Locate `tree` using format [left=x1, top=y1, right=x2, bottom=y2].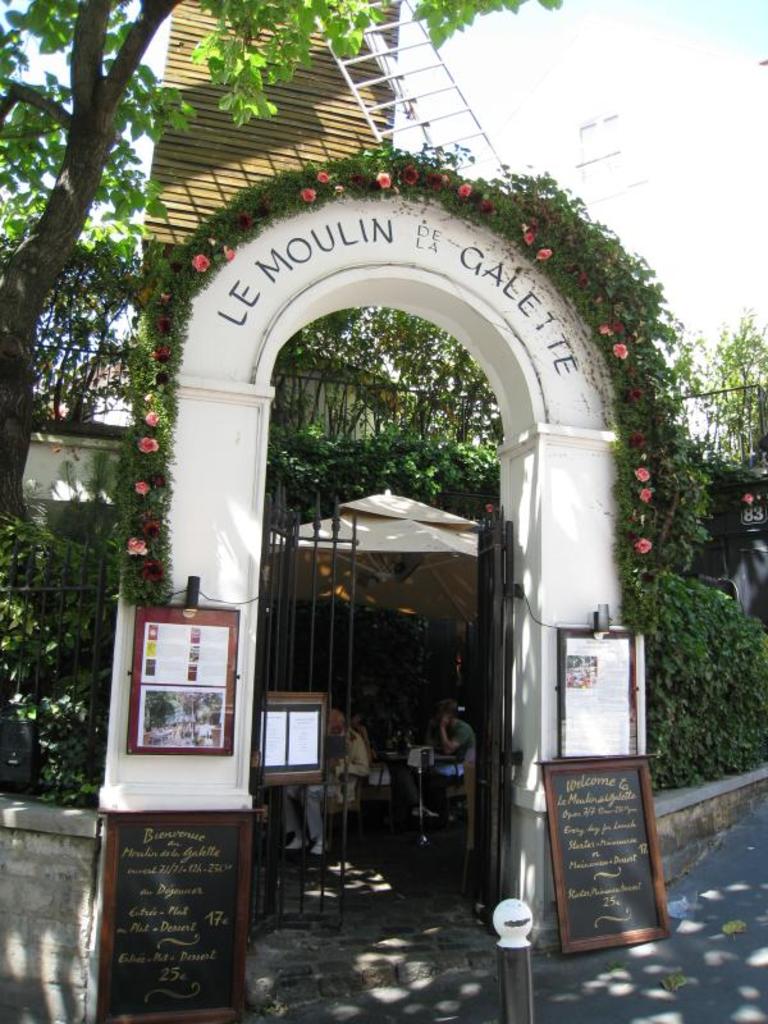
[left=659, top=298, right=767, bottom=483].
